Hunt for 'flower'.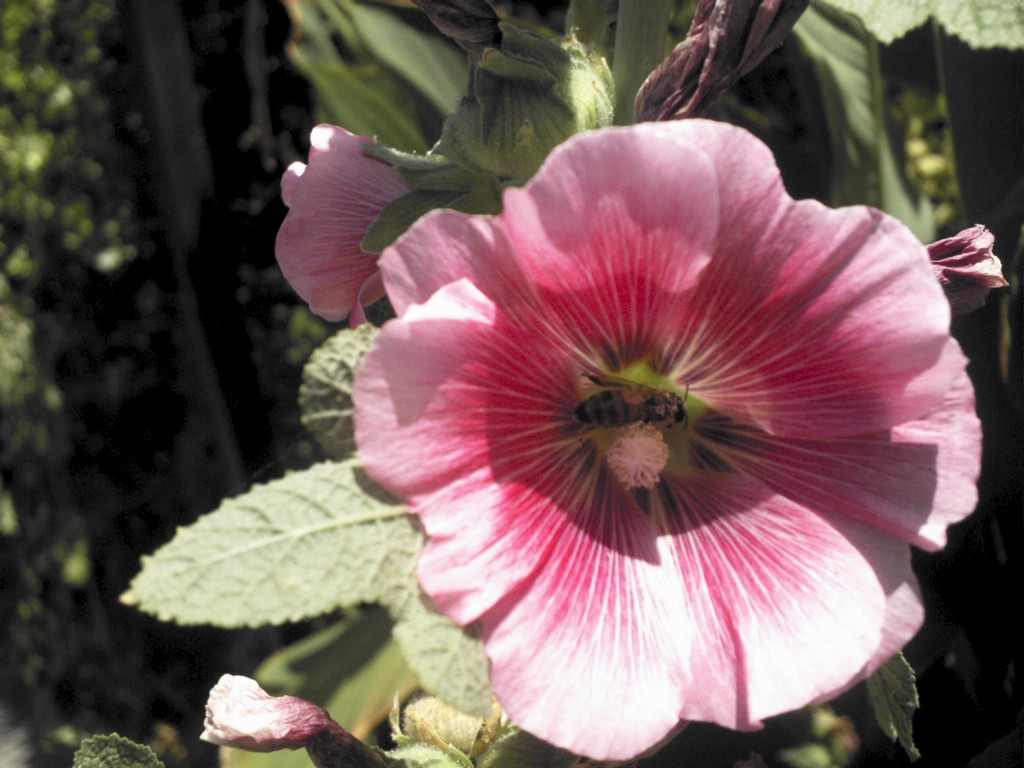
Hunted down at {"x1": 200, "y1": 673, "x2": 490, "y2": 767}.
